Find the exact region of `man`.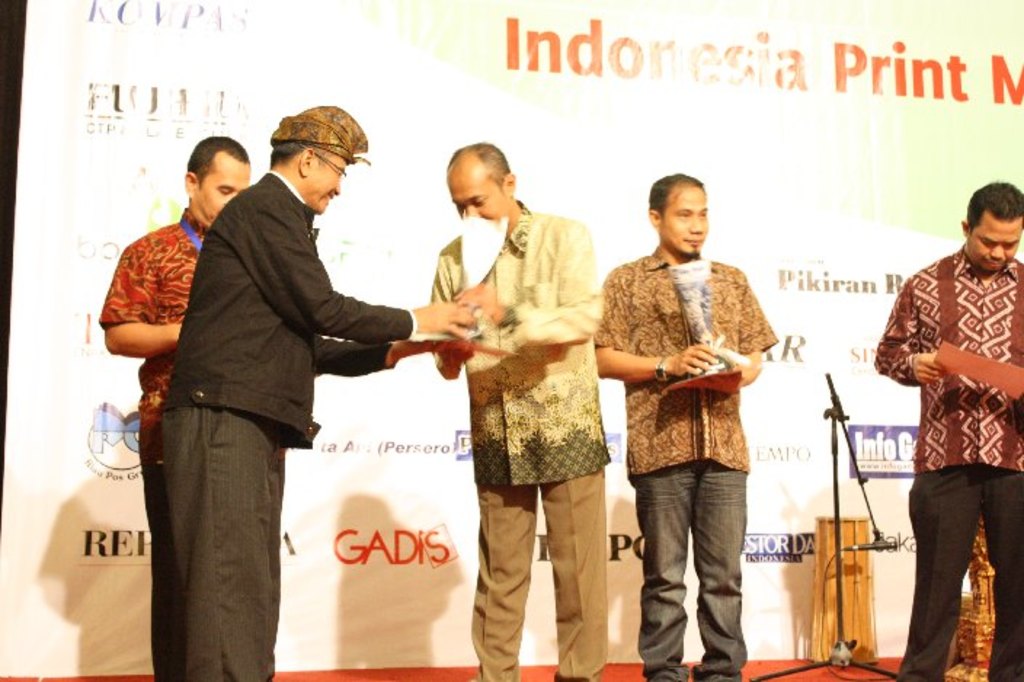
Exact region: select_region(161, 105, 477, 681).
